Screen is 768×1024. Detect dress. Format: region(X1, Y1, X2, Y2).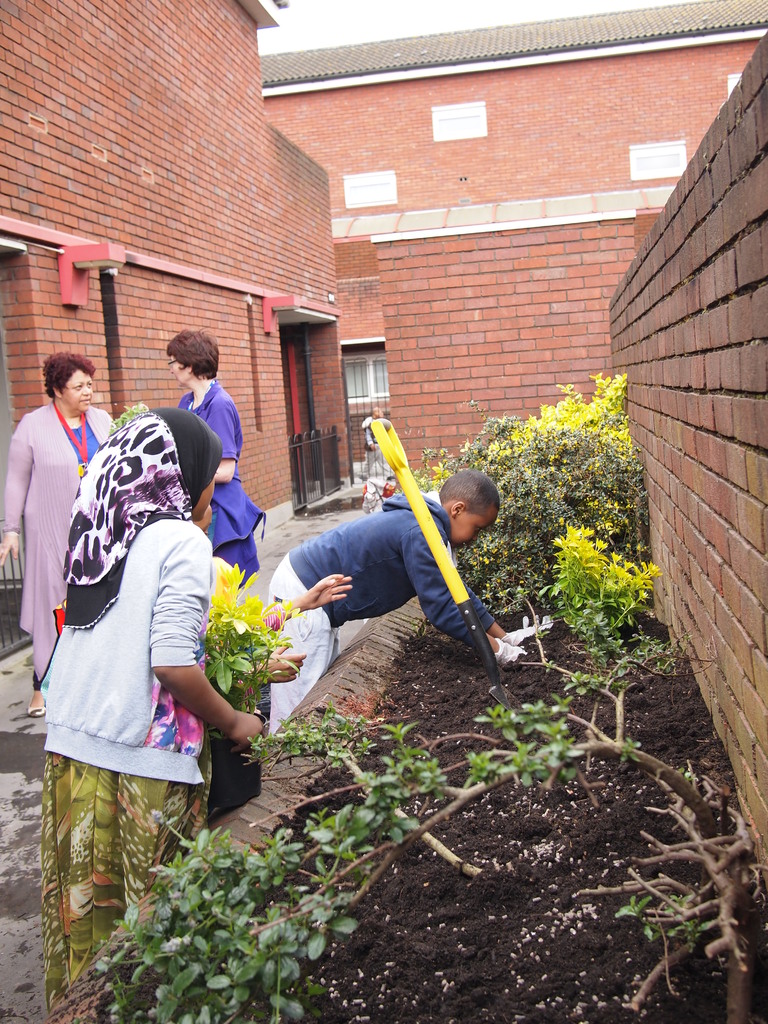
region(182, 378, 268, 588).
